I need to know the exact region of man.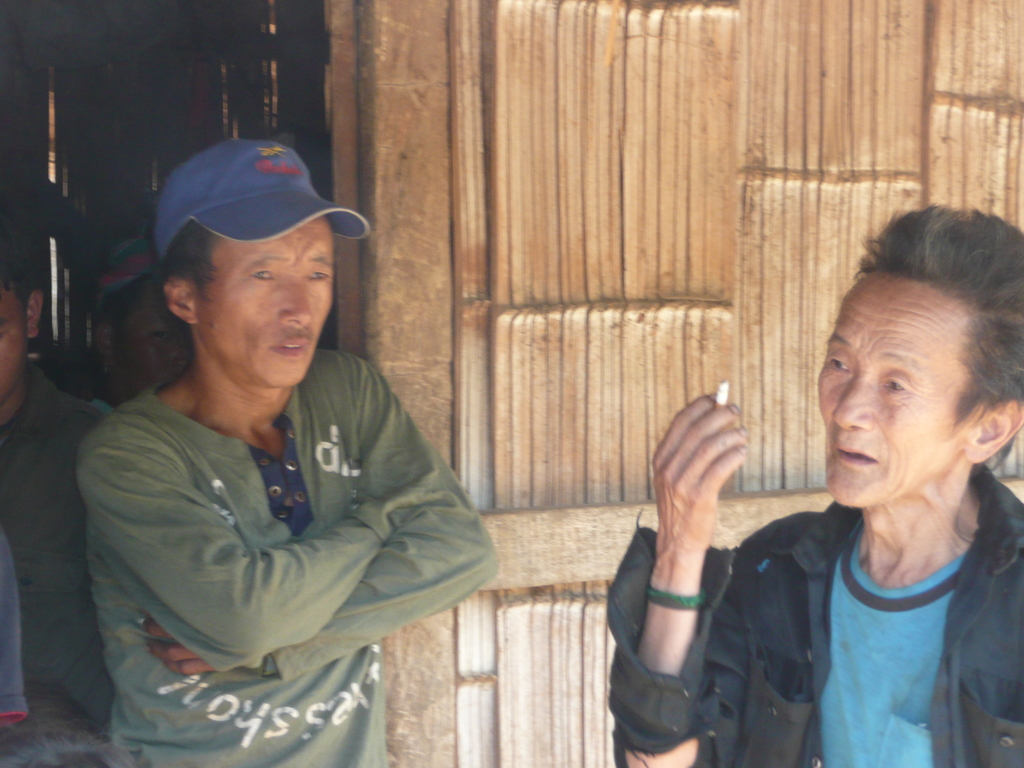
Region: bbox=[1, 246, 119, 729].
